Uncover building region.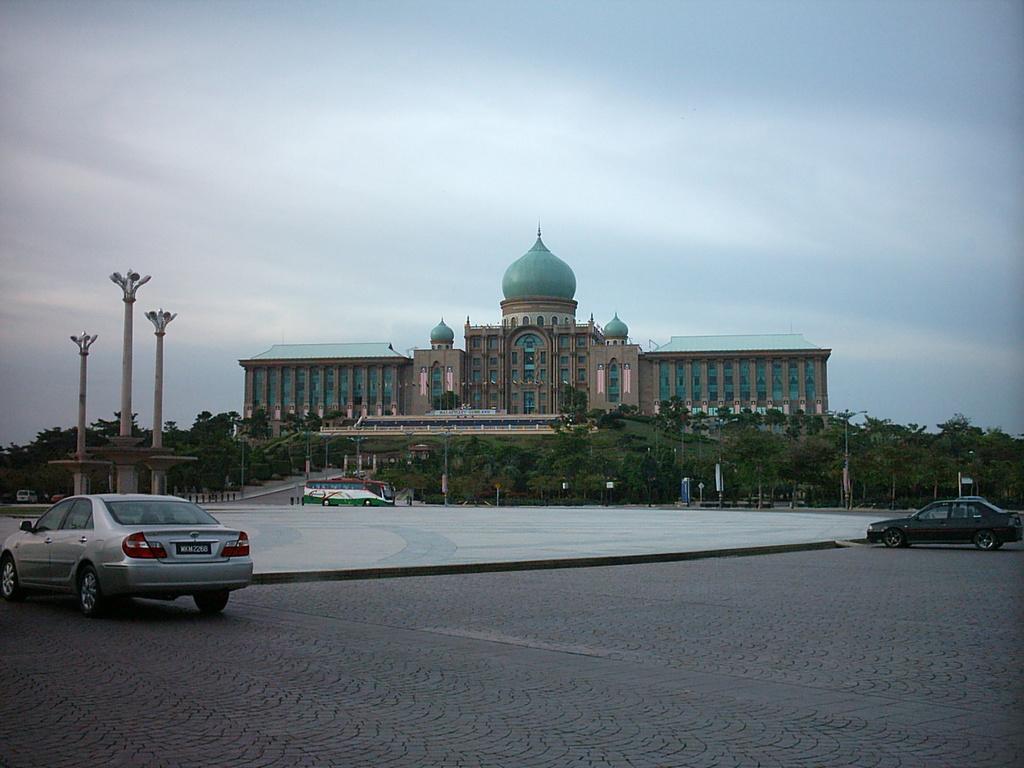
Uncovered: (left=236, top=220, right=834, bottom=440).
